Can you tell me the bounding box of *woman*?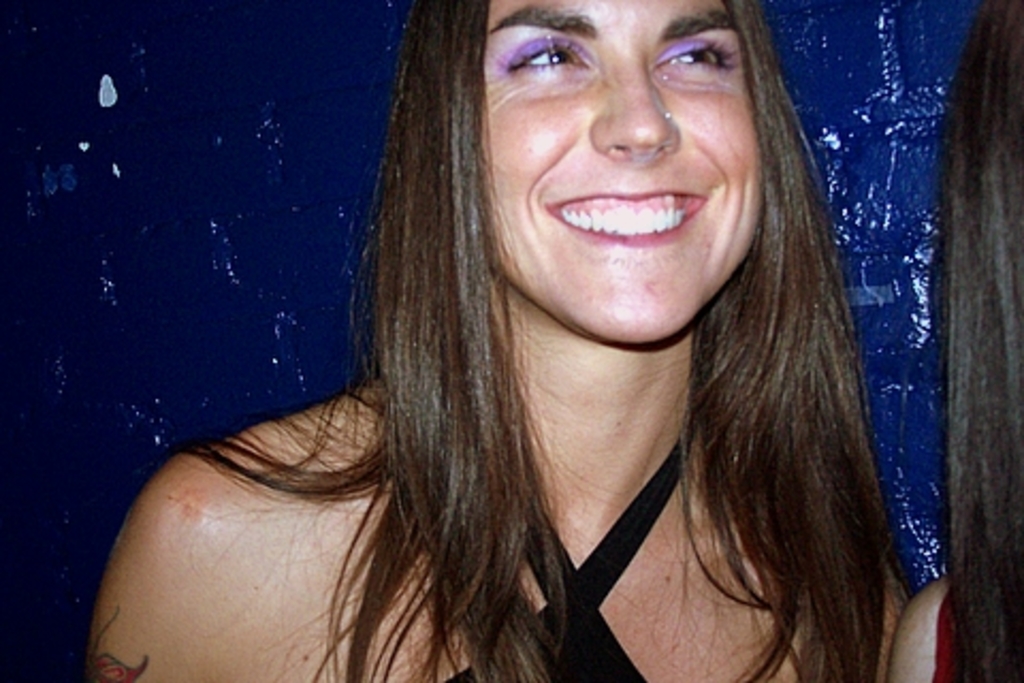
<region>66, 13, 951, 674</region>.
